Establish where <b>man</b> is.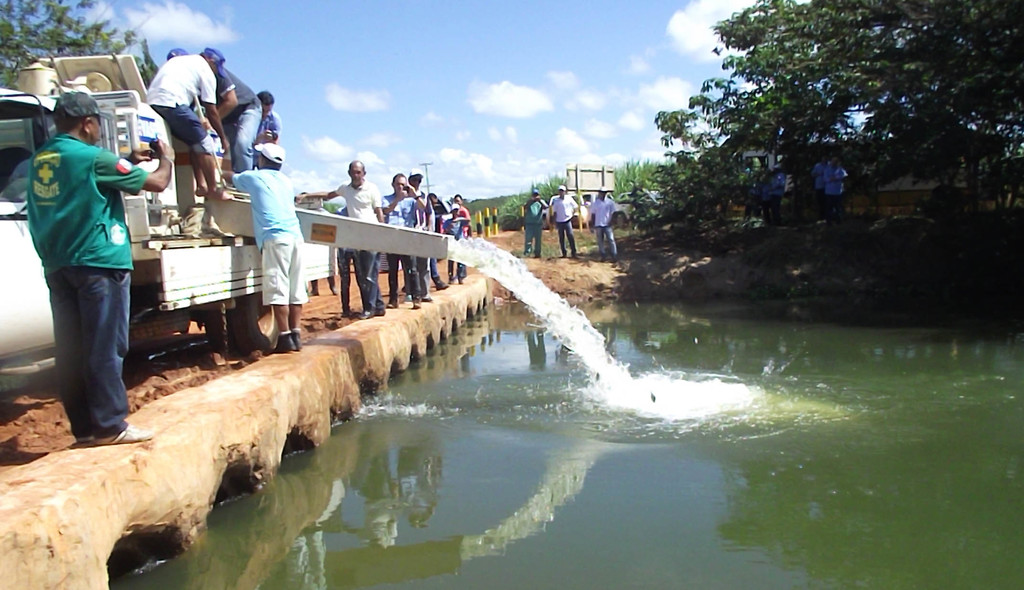
Established at 295, 159, 385, 317.
